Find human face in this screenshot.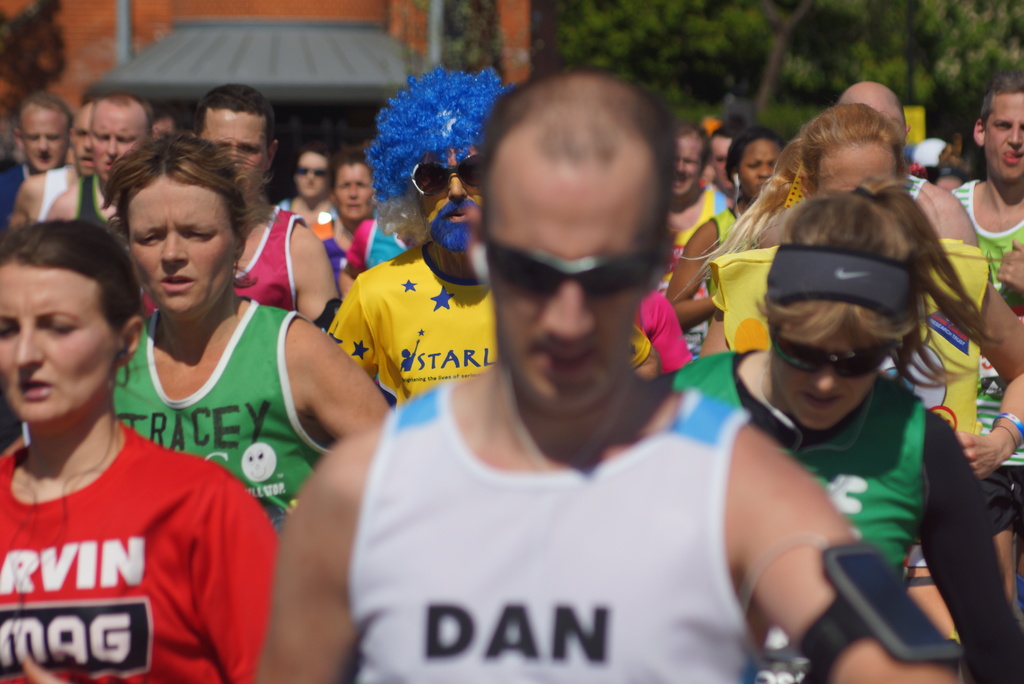
The bounding box for human face is <bbox>676, 131, 700, 198</bbox>.
